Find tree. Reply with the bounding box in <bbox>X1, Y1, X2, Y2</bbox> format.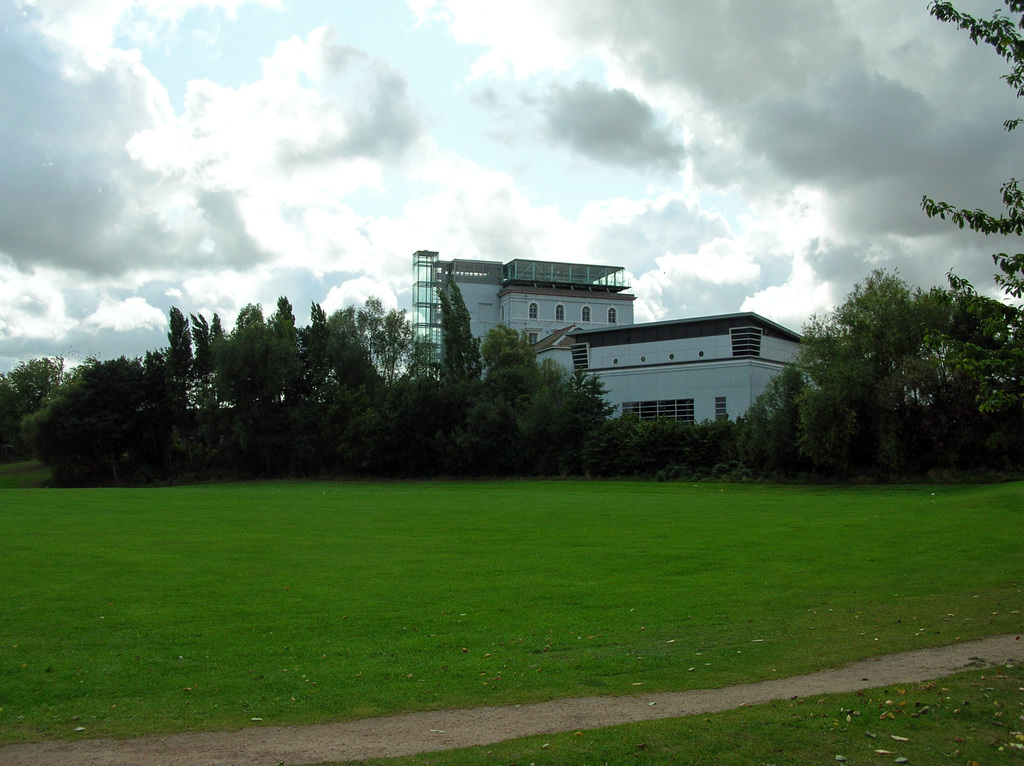
<bbox>349, 287, 415, 381</bbox>.
